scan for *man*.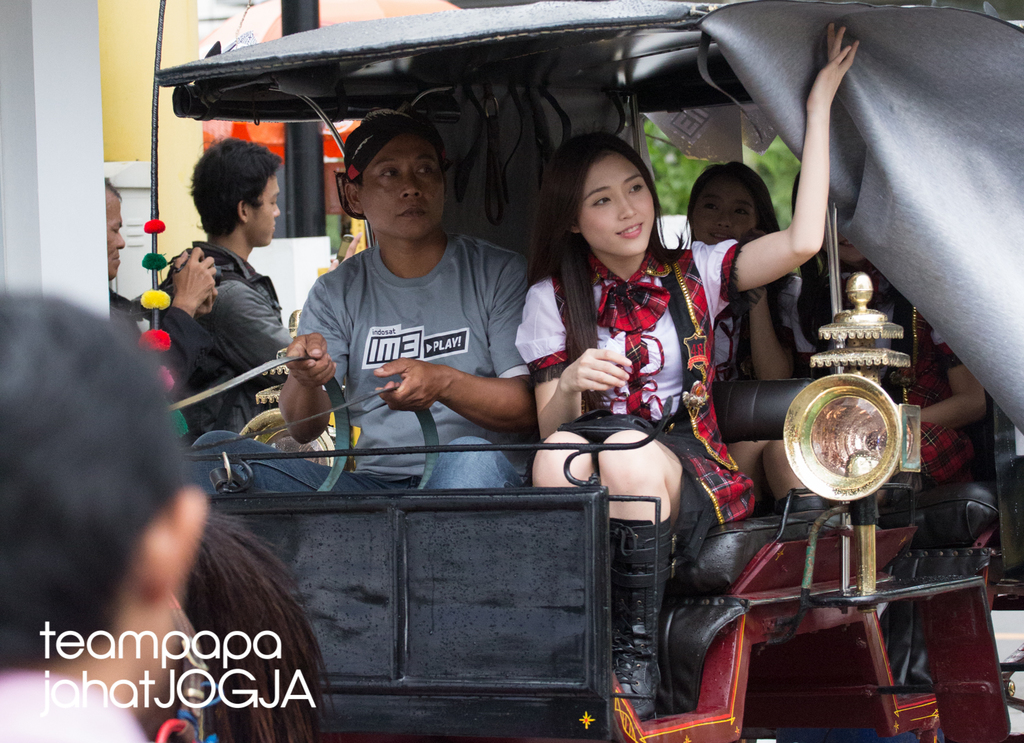
Scan result: 261/109/569/491.
